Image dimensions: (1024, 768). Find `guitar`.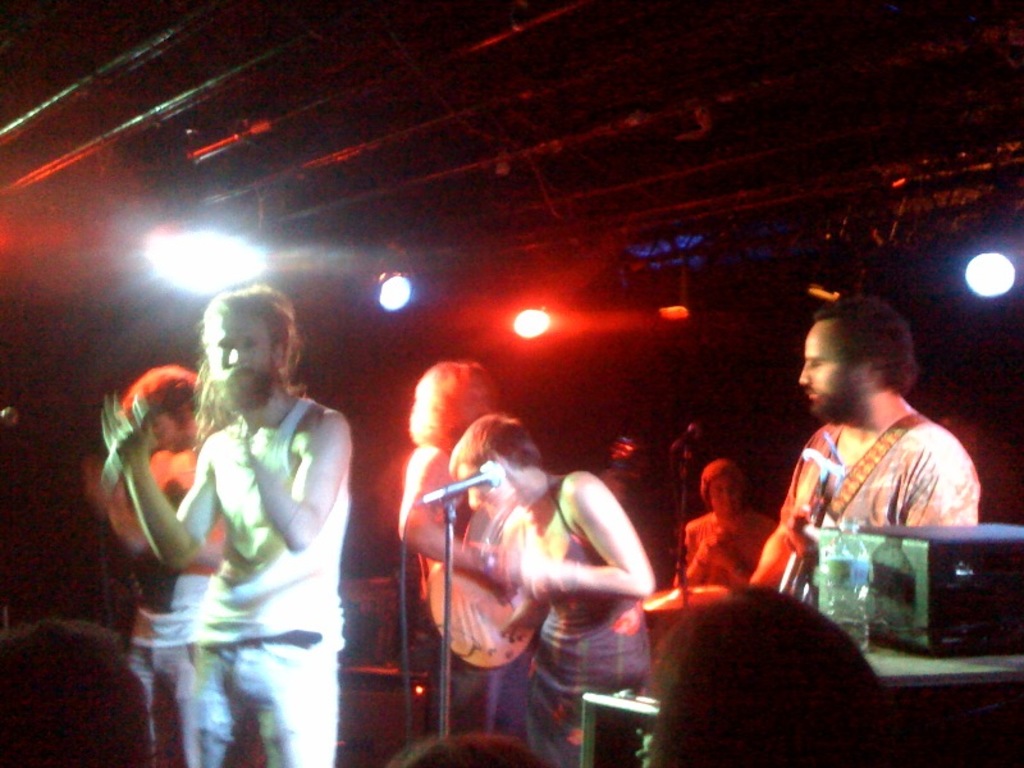
(x1=763, y1=476, x2=836, y2=602).
